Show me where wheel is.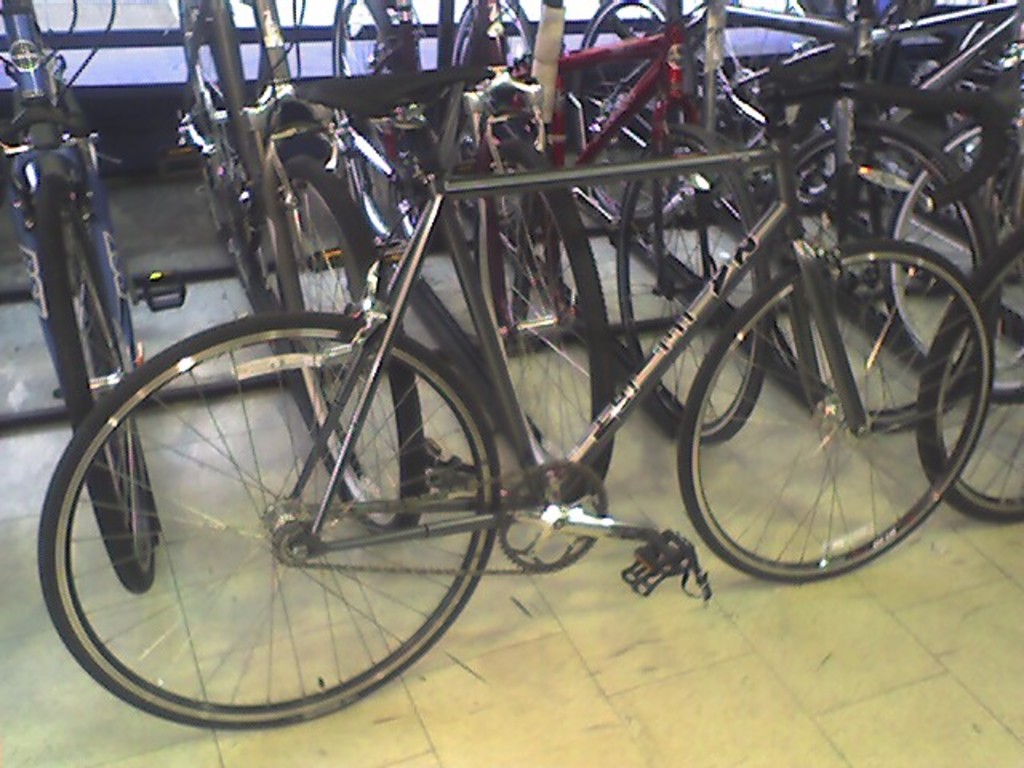
wheel is at box(330, 0, 408, 248).
